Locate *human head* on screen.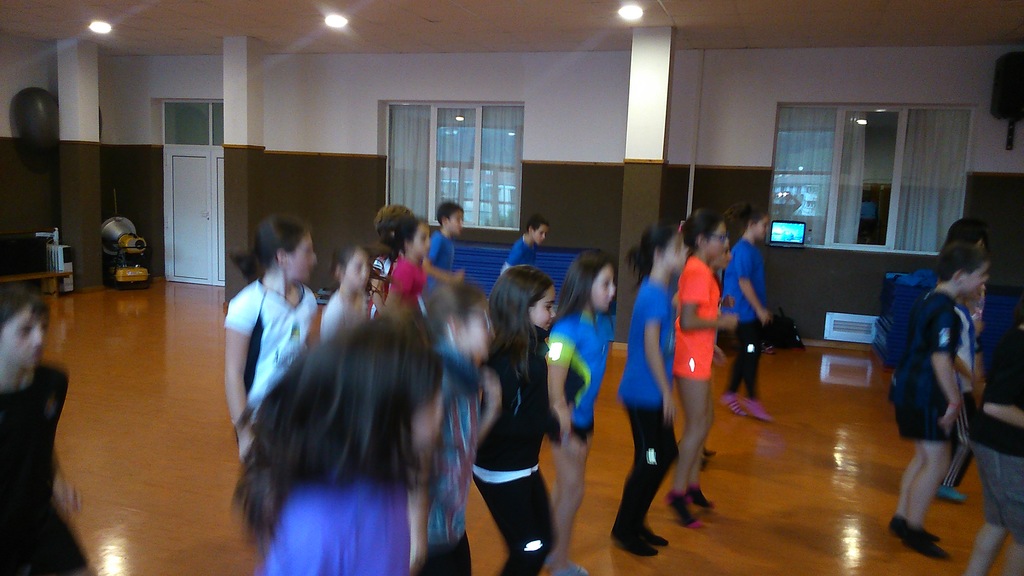
On screen at locate(438, 199, 466, 238).
